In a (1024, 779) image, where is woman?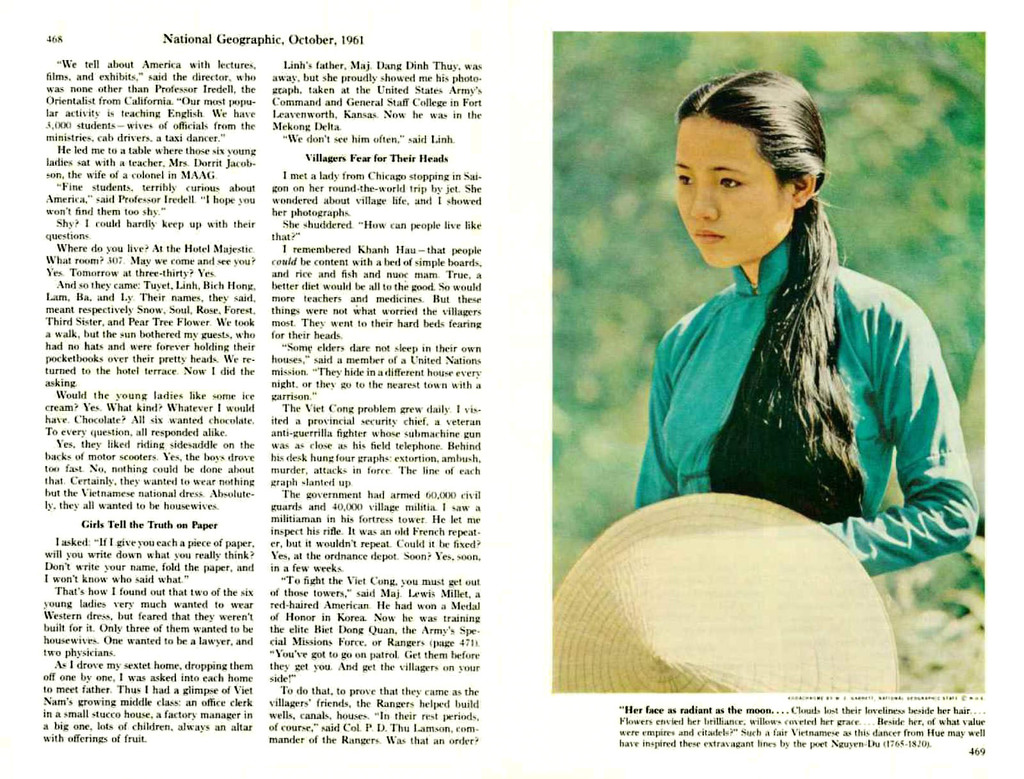
l=611, t=74, r=981, b=618.
